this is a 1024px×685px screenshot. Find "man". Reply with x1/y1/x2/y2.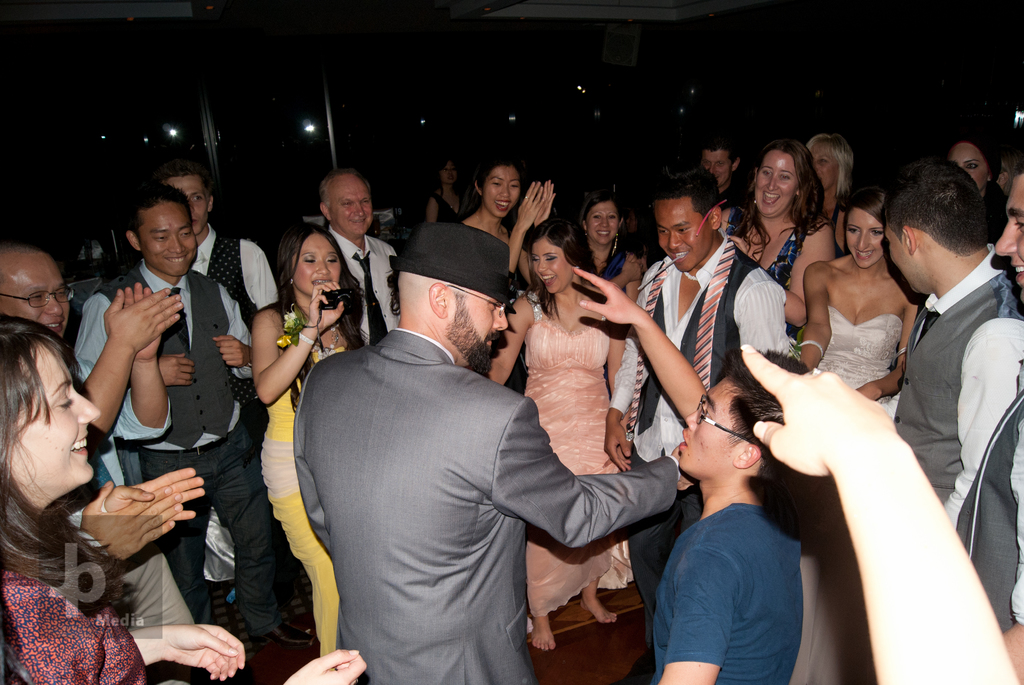
74/186/328/682.
